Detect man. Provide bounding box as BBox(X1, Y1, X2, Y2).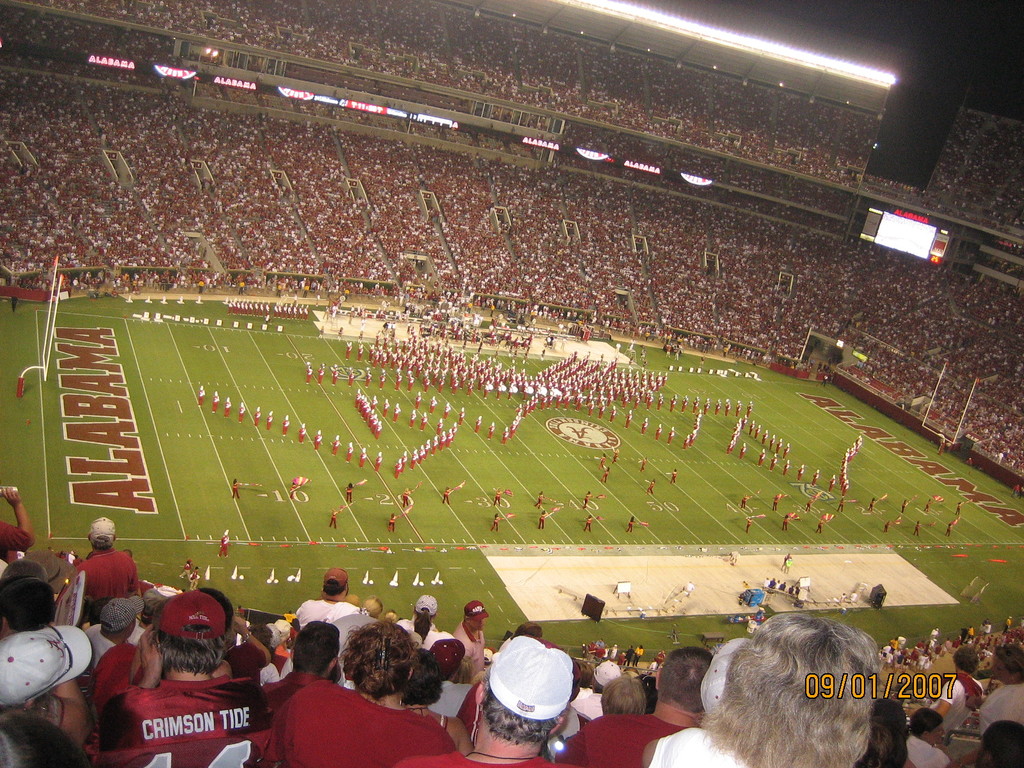
BBox(737, 399, 738, 415).
